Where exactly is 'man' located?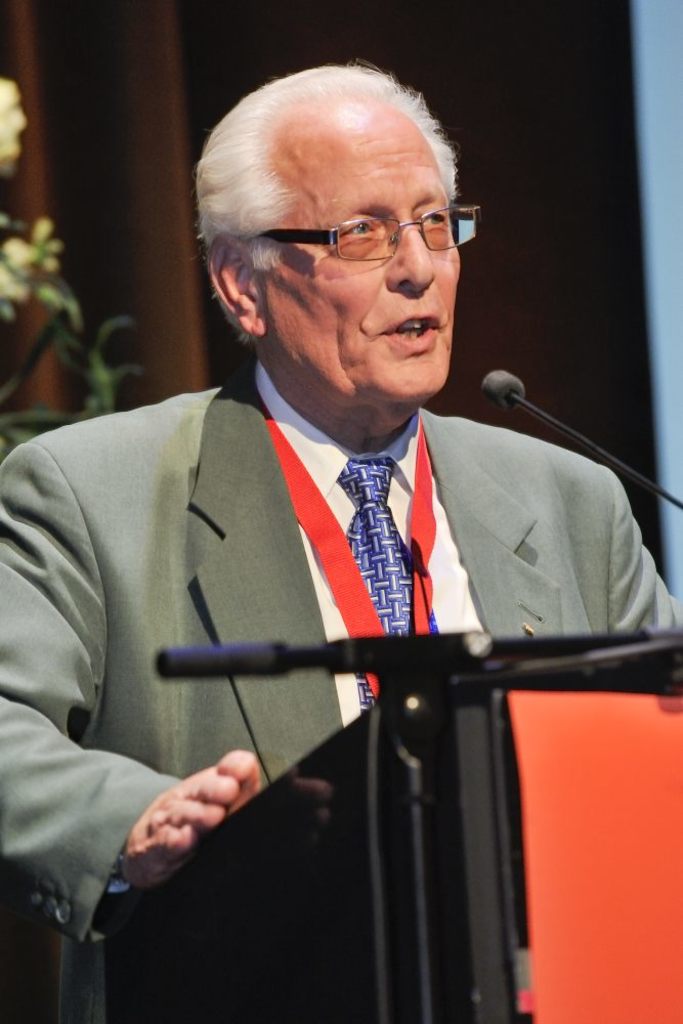
Its bounding box is region(0, 67, 682, 1012).
